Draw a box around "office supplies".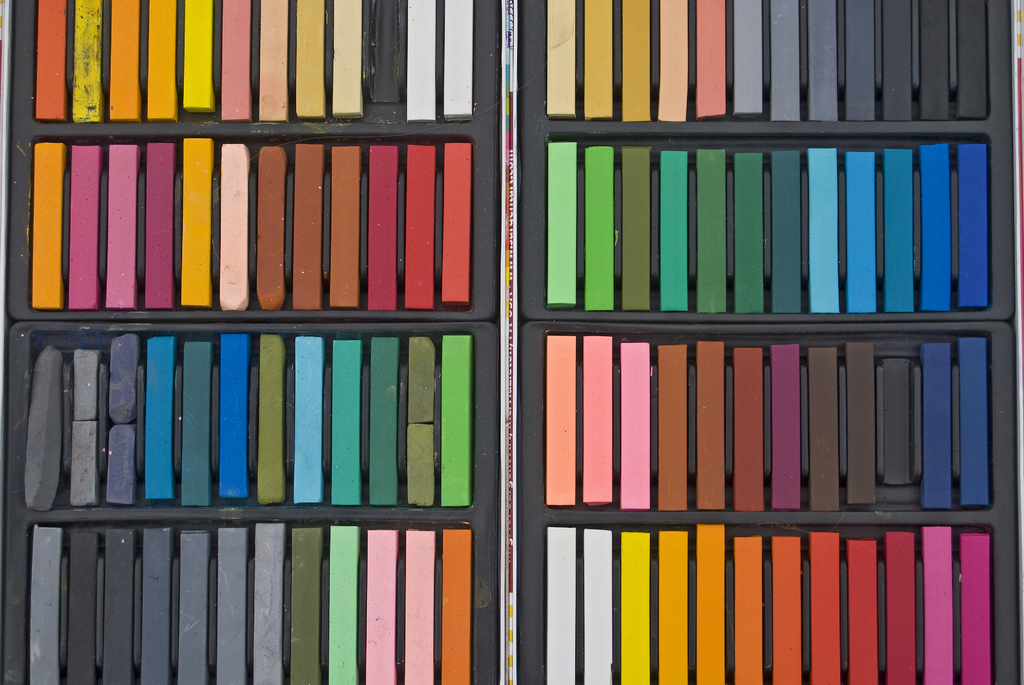
958/3/991/125.
